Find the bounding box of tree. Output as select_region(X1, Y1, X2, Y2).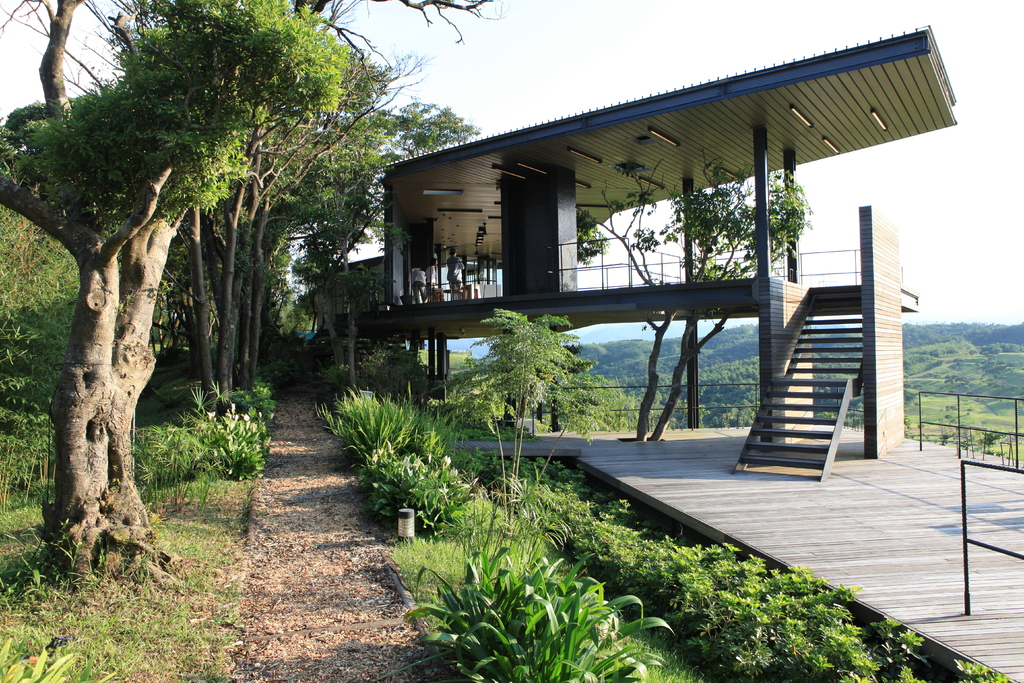
select_region(573, 151, 805, 441).
